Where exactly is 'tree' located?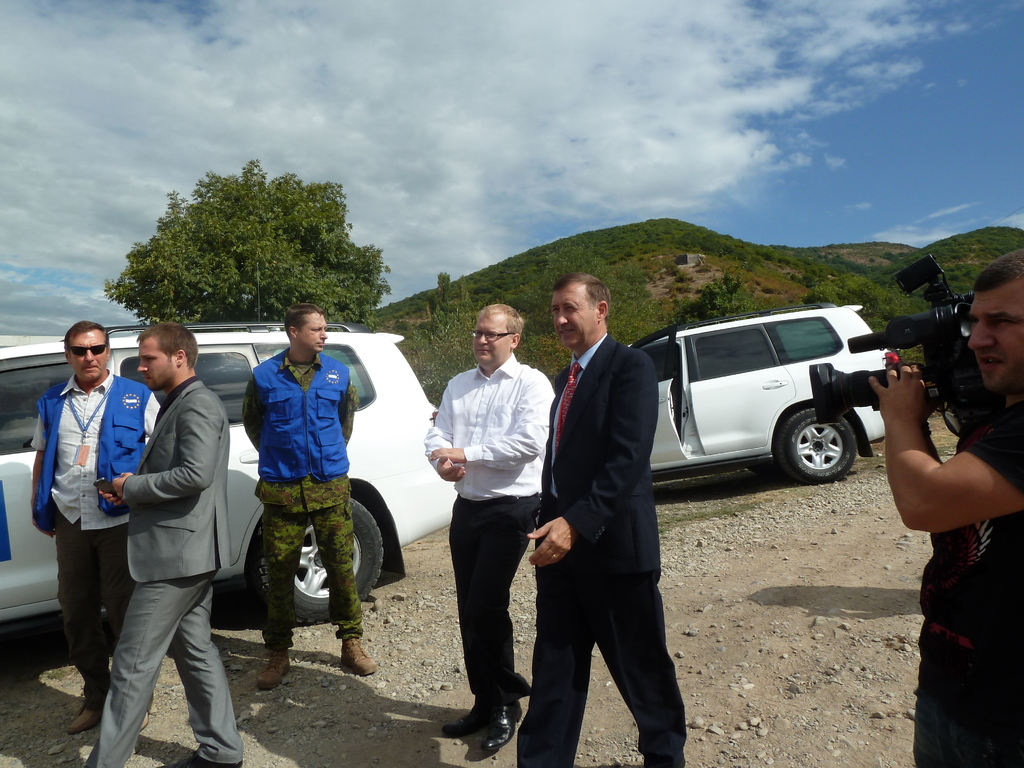
Its bounding box is bbox=(662, 268, 771, 324).
